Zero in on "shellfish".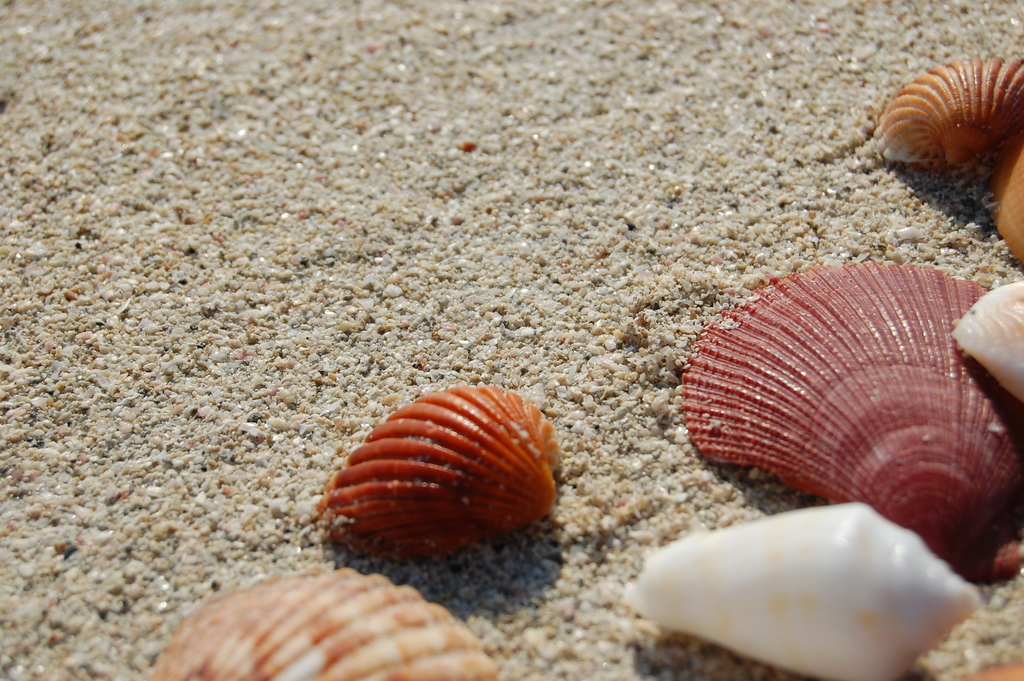
Zeroed in: box=[865, 44, 1023, 175].
